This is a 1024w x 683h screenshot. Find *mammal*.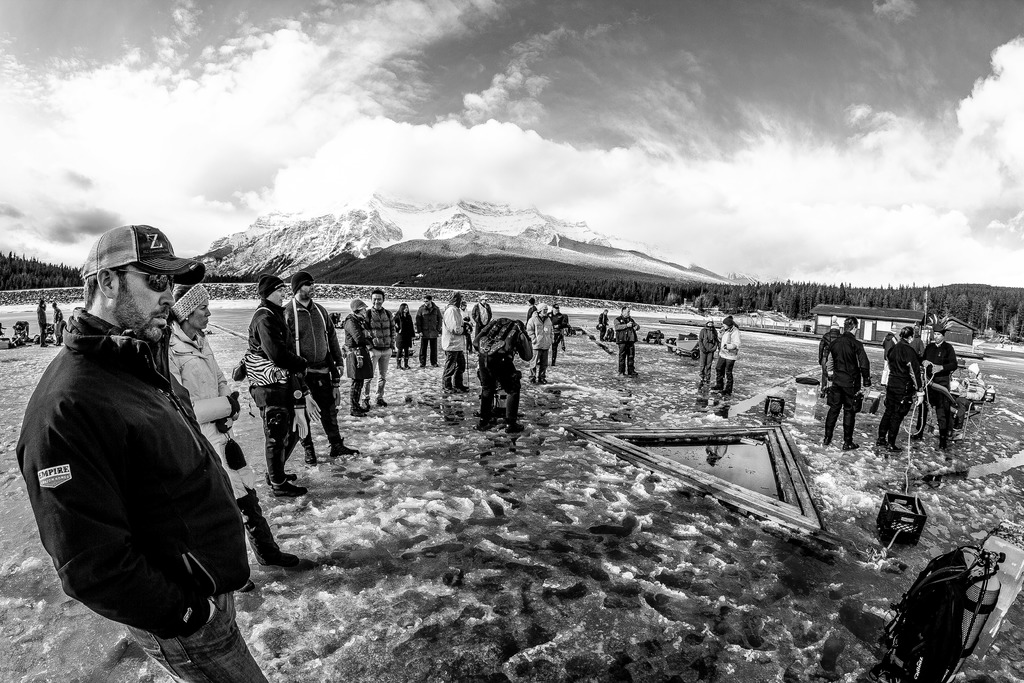
Bounding box: detection(952, 361, 986, 436).
